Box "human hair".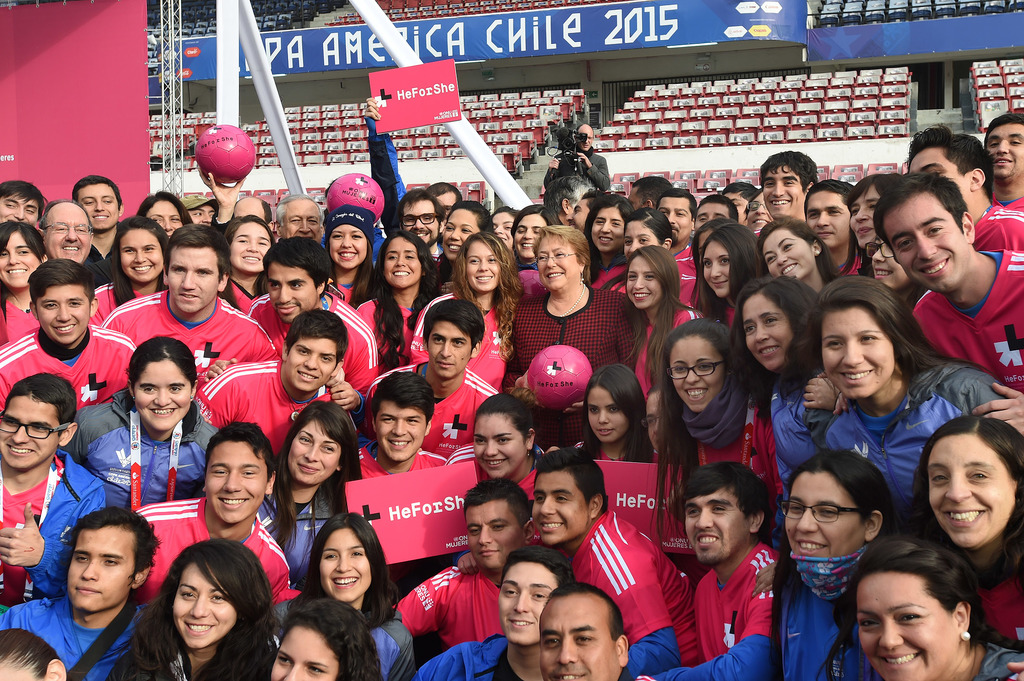
71, 506, 162, 593.
